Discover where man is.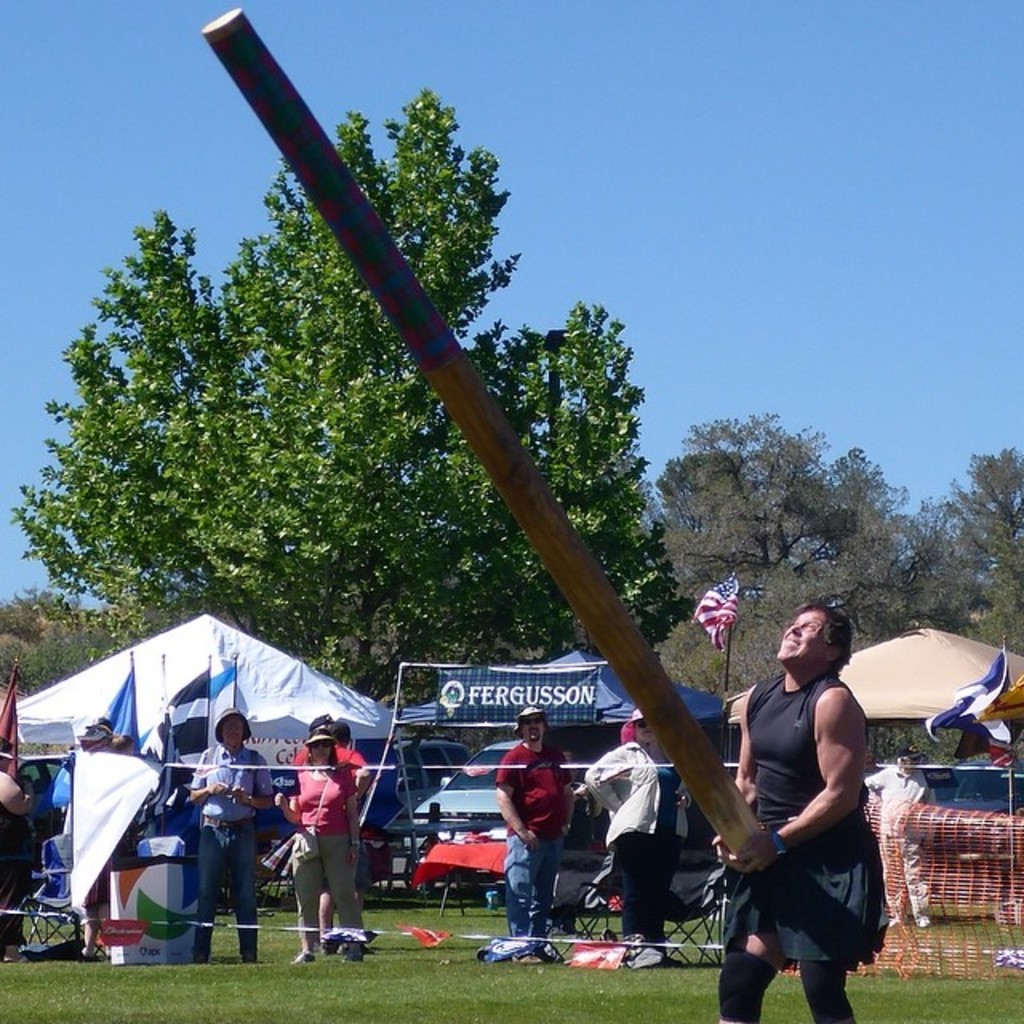
Discovered at {"x1": 198, "y1": 709, "x2": 282, "y2": 960}.
